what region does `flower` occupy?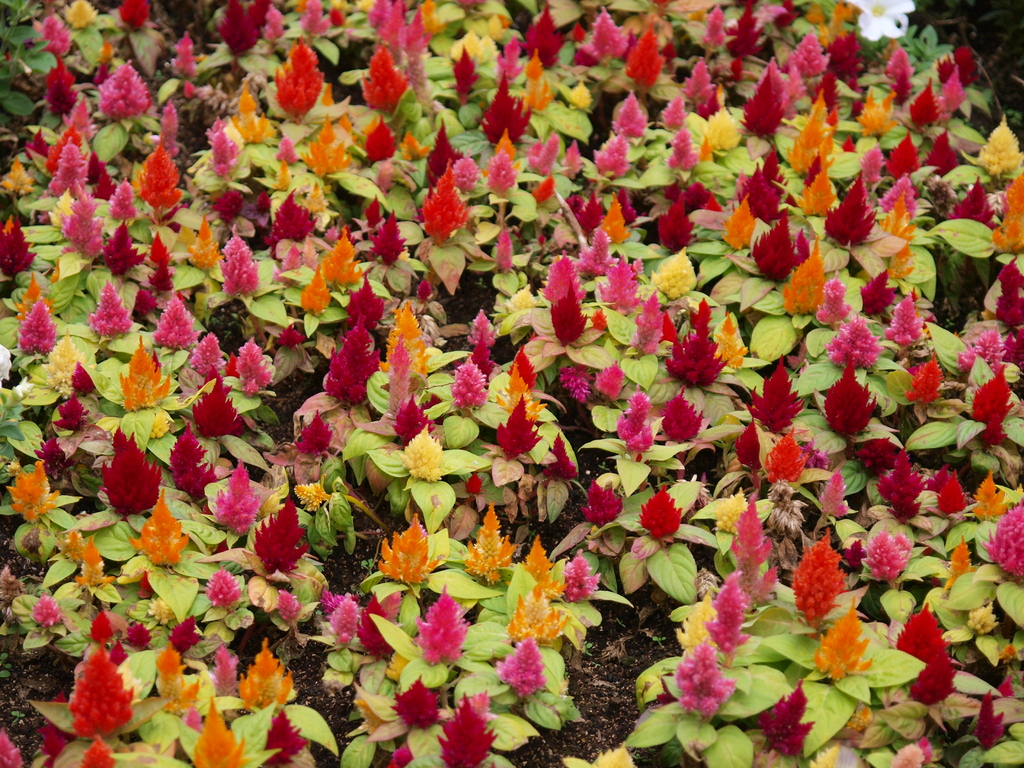
bbox(793, 545, 866, 639).
